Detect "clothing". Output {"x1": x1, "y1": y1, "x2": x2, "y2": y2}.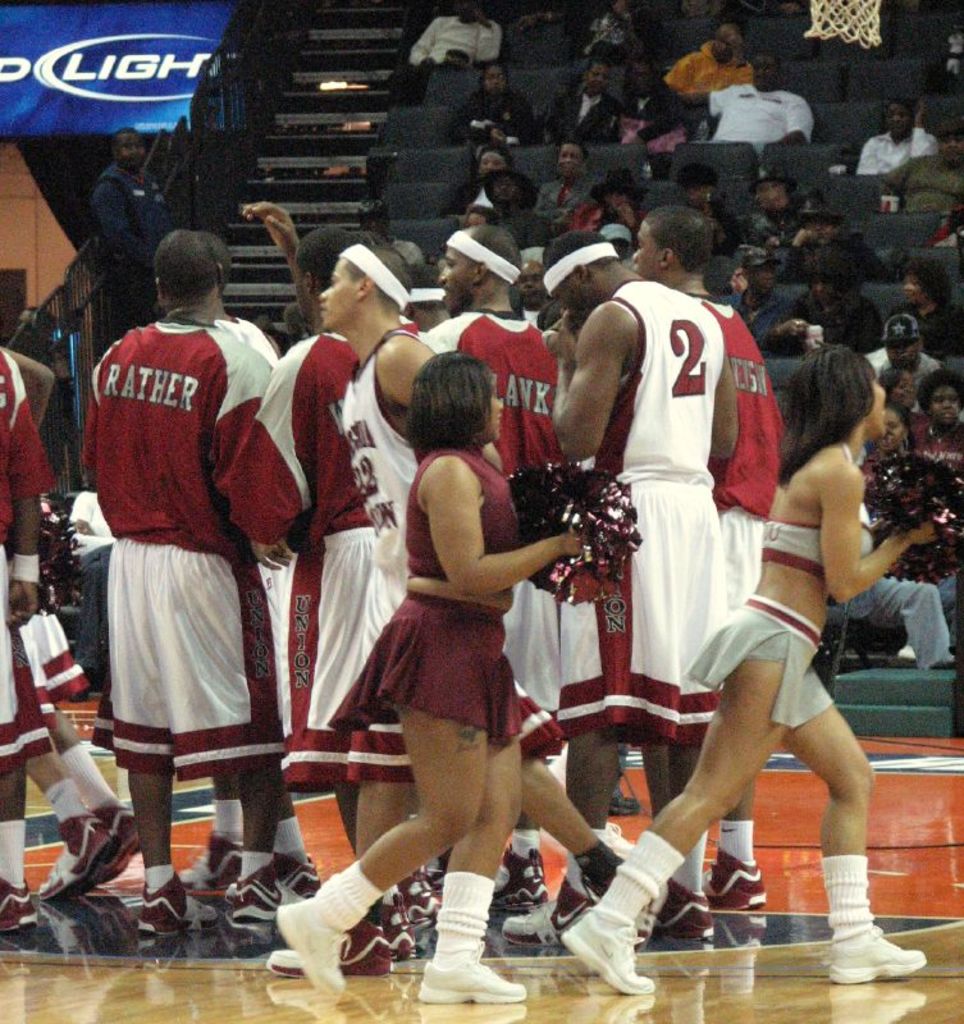
{"x1": 72, "y1": 314, "x2": 303, "y2": 768}.
